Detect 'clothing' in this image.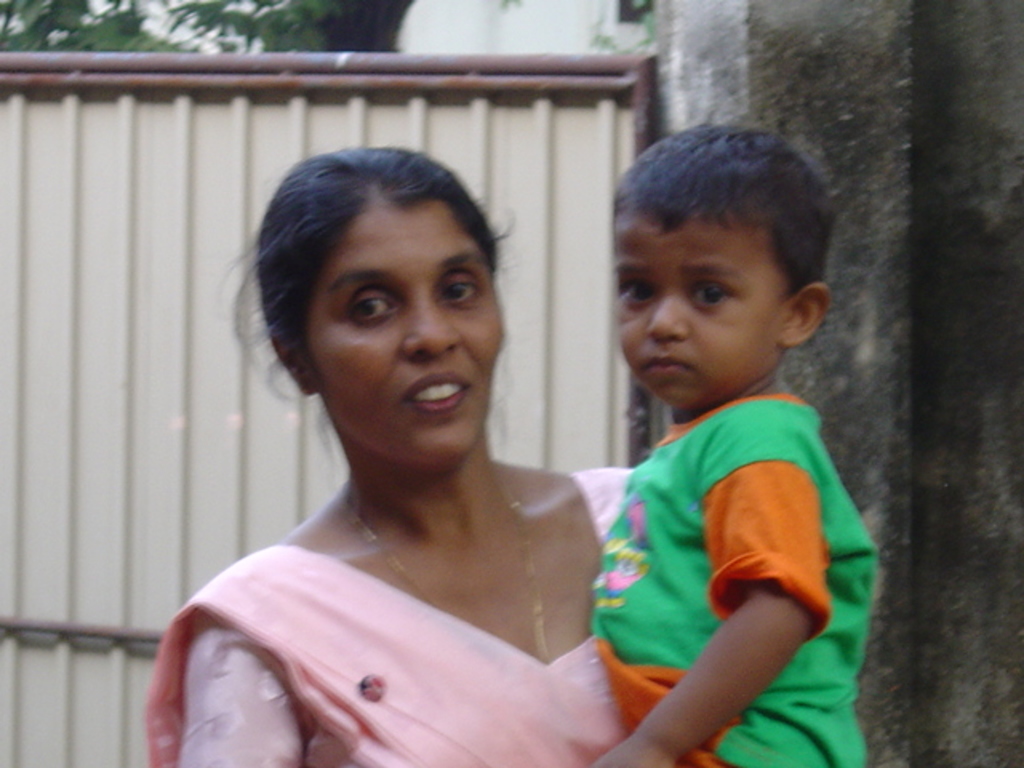
Detection: box(587, 394, 878, 766).
